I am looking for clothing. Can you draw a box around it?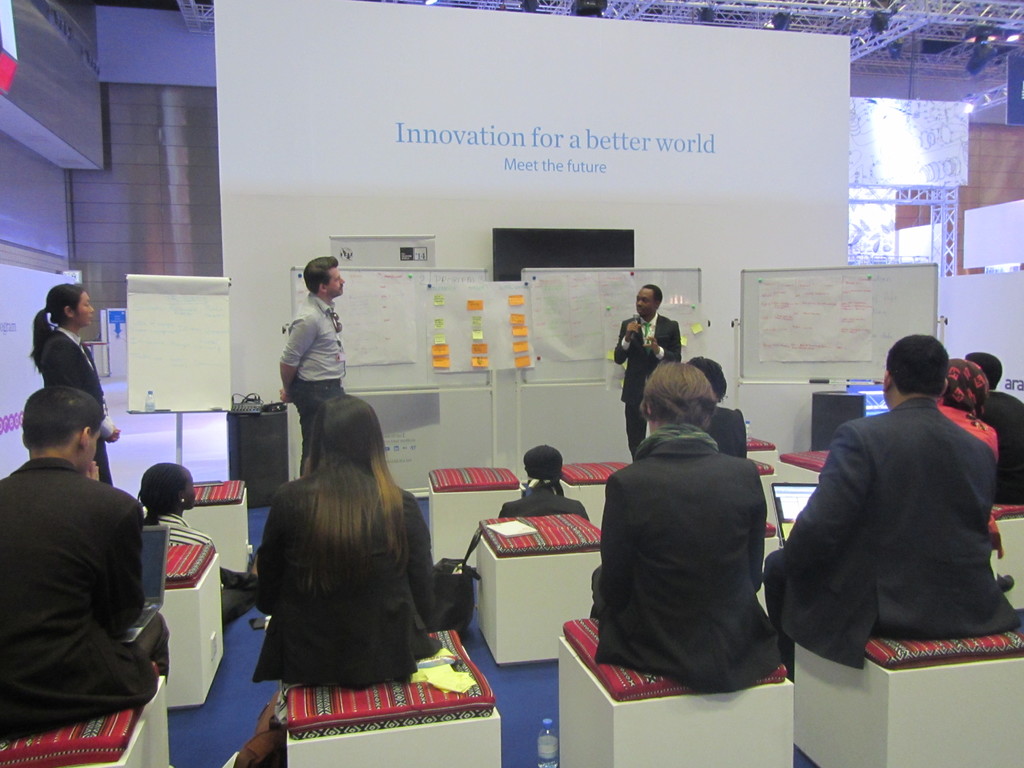
Sure, the bounding box is x1=0 y1=456 x2=170 y2=742.
